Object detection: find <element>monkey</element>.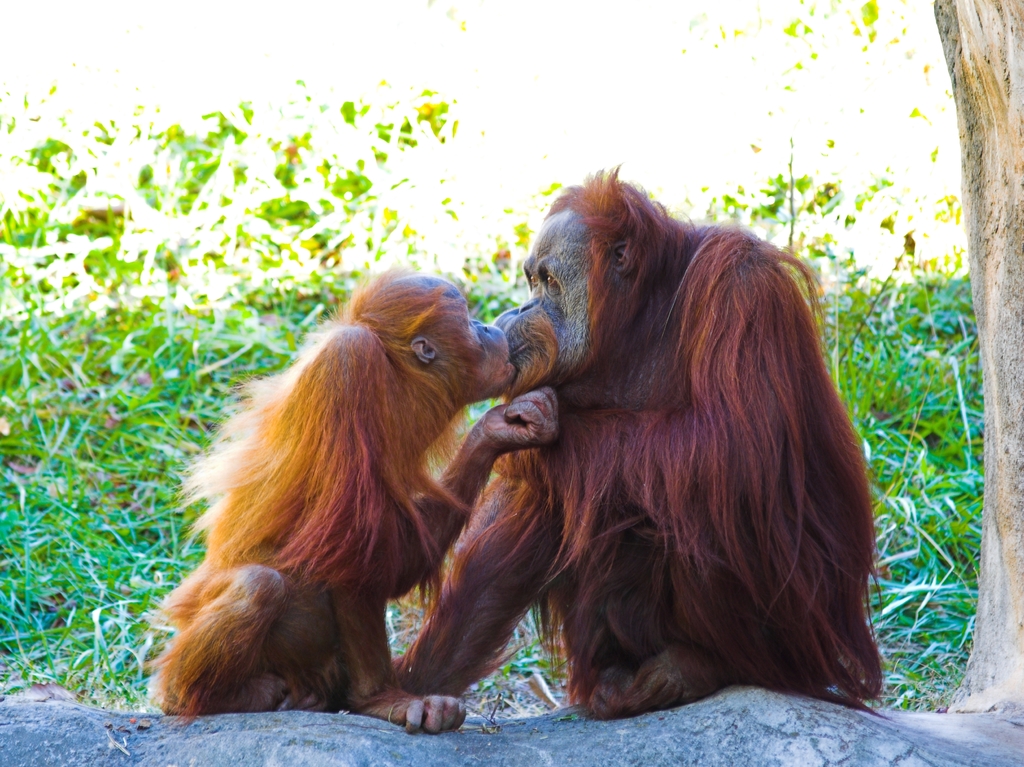
locate(168, 198, 631, 726).
